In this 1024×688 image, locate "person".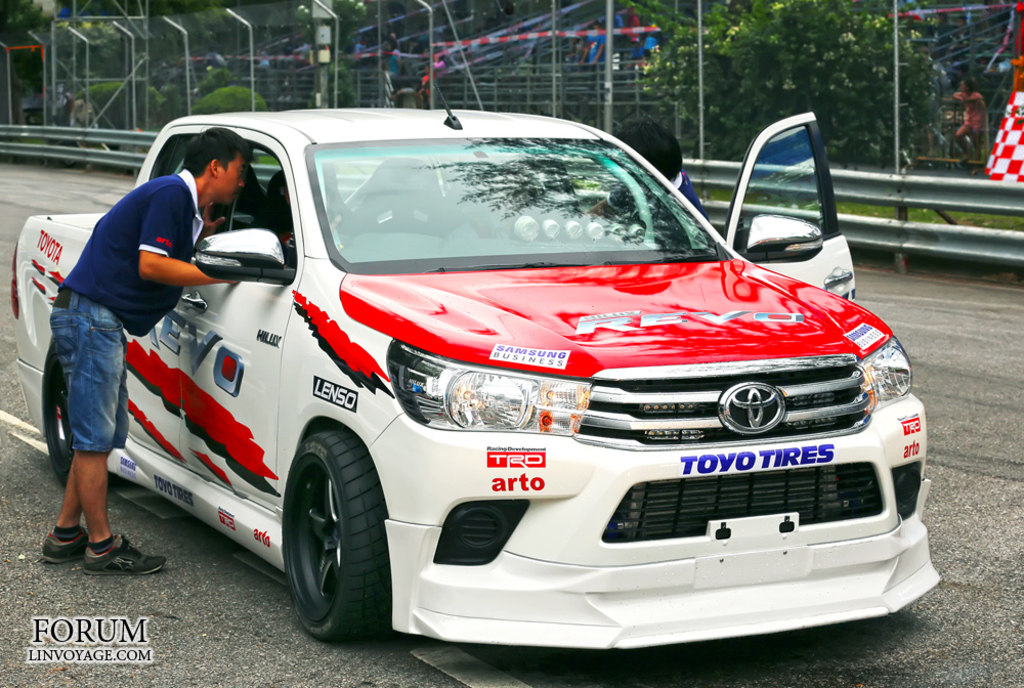
Bounding box: region(248, 50, 274, 68).
